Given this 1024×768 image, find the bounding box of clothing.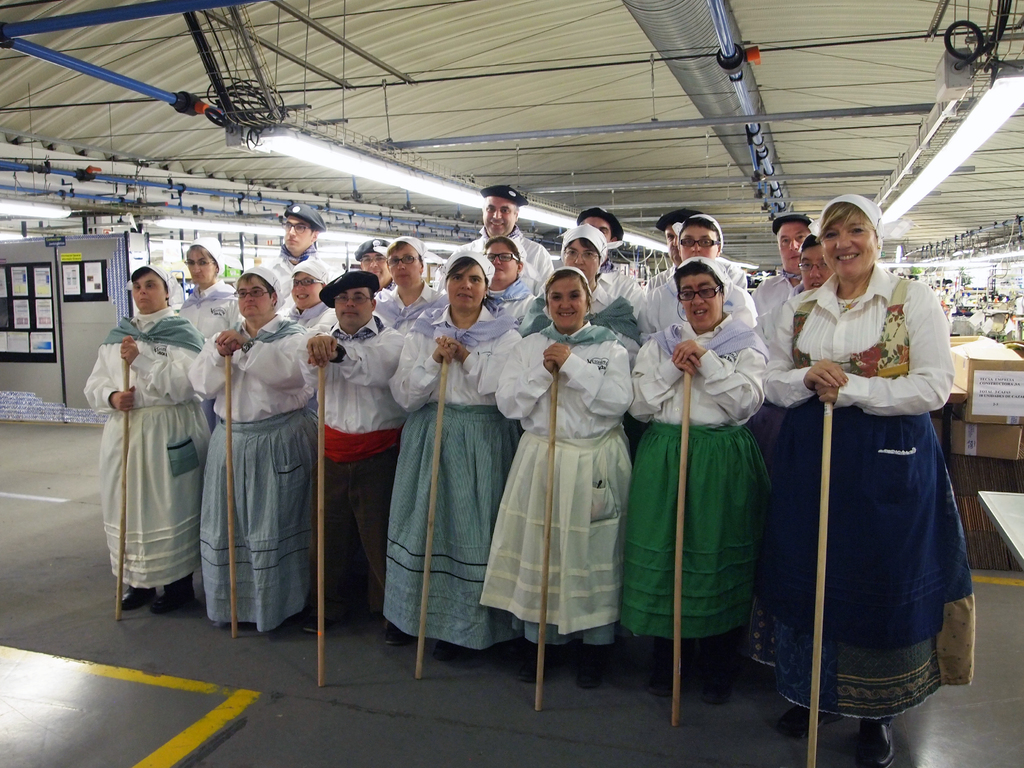
[left=79, top=317, right=184, bottom=405].
